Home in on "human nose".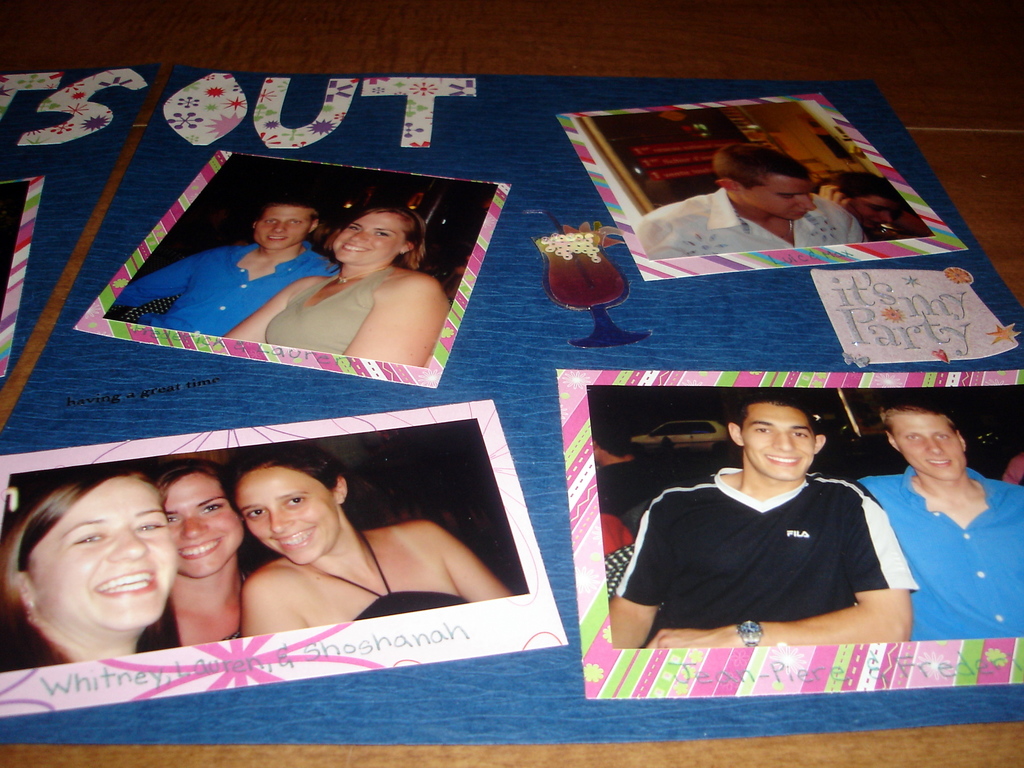
Homed in at select_region(271, 224, 284, 232).
